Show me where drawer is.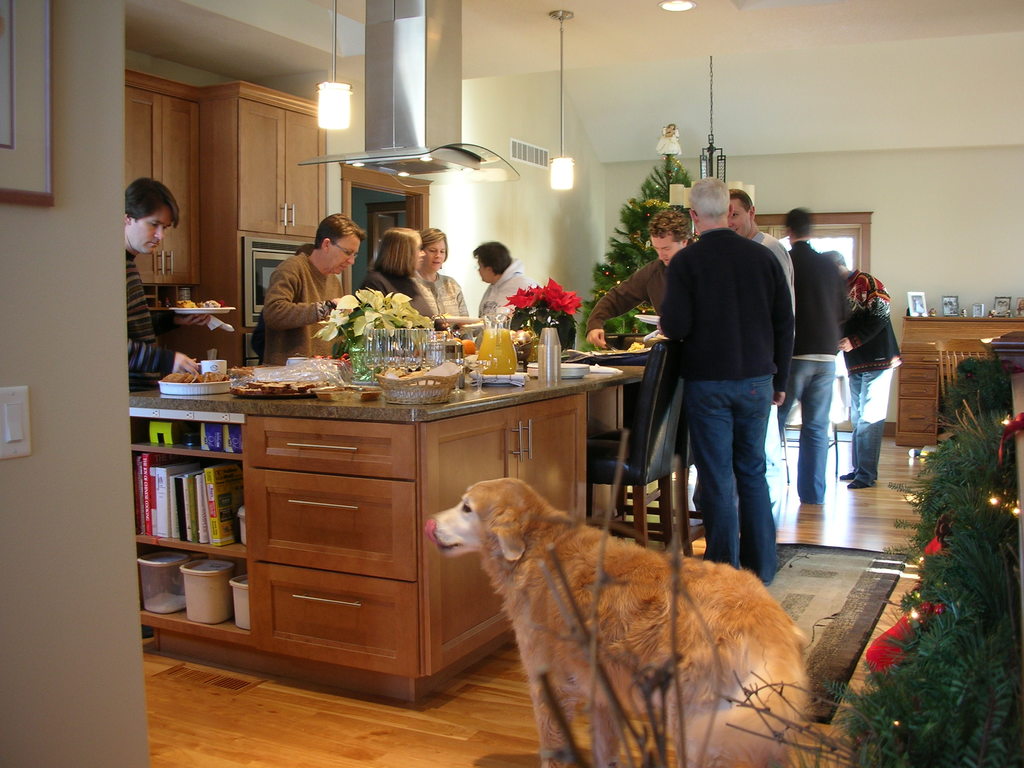
drawer is at {"x1": 896, "y1": 383, "x2": 936, "y2": 400}.
